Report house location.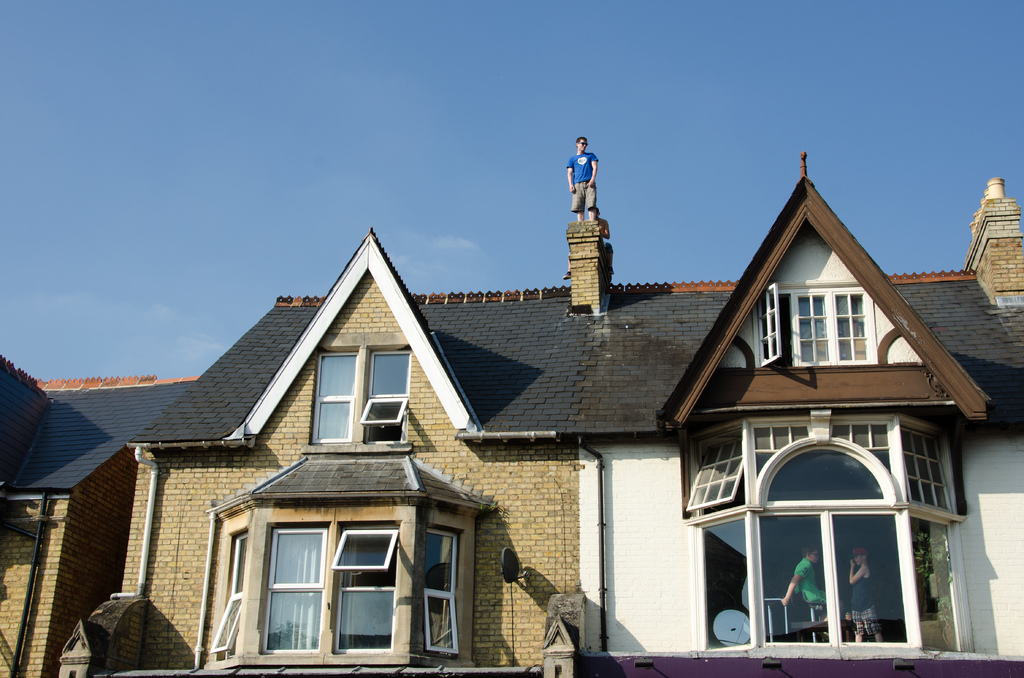
Report: box(0, 144, 1023, 677).
